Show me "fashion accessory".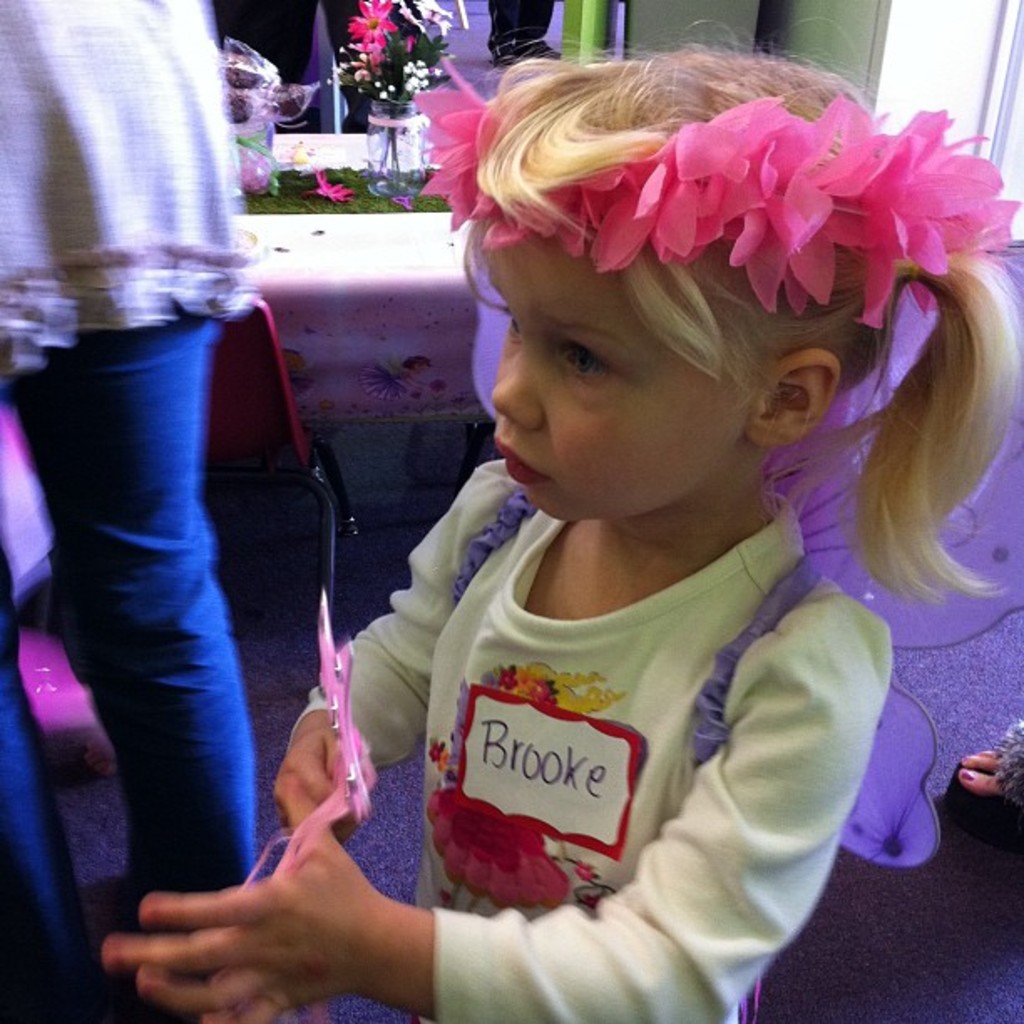
"fashion accessory" is here: 959, 766, 979, 786.
